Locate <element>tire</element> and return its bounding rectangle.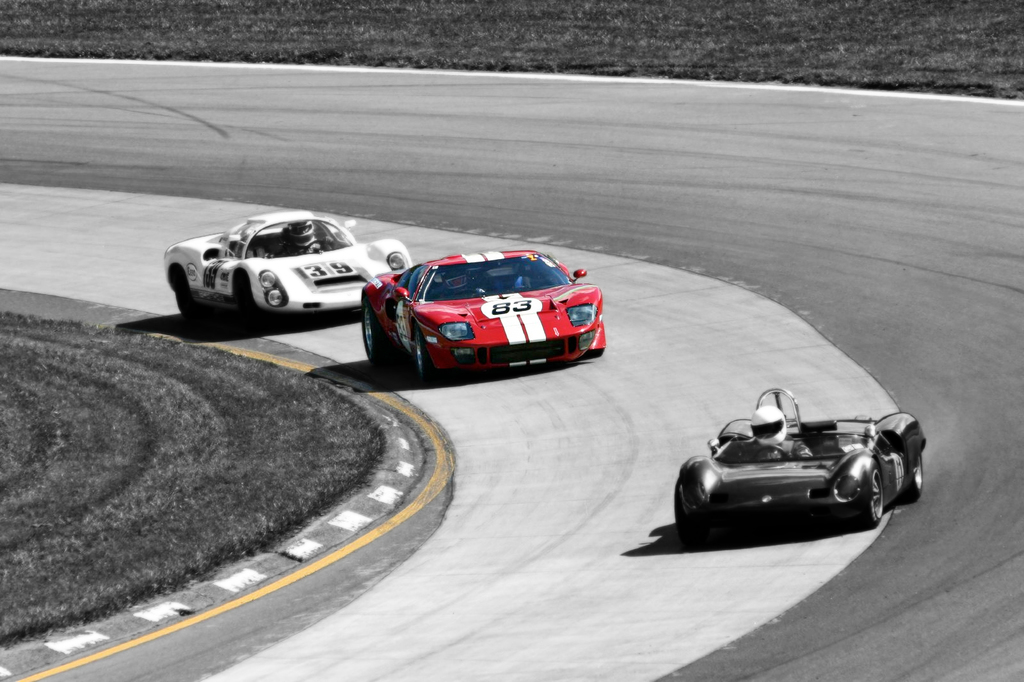
box=[417, 329, 433, 381].
